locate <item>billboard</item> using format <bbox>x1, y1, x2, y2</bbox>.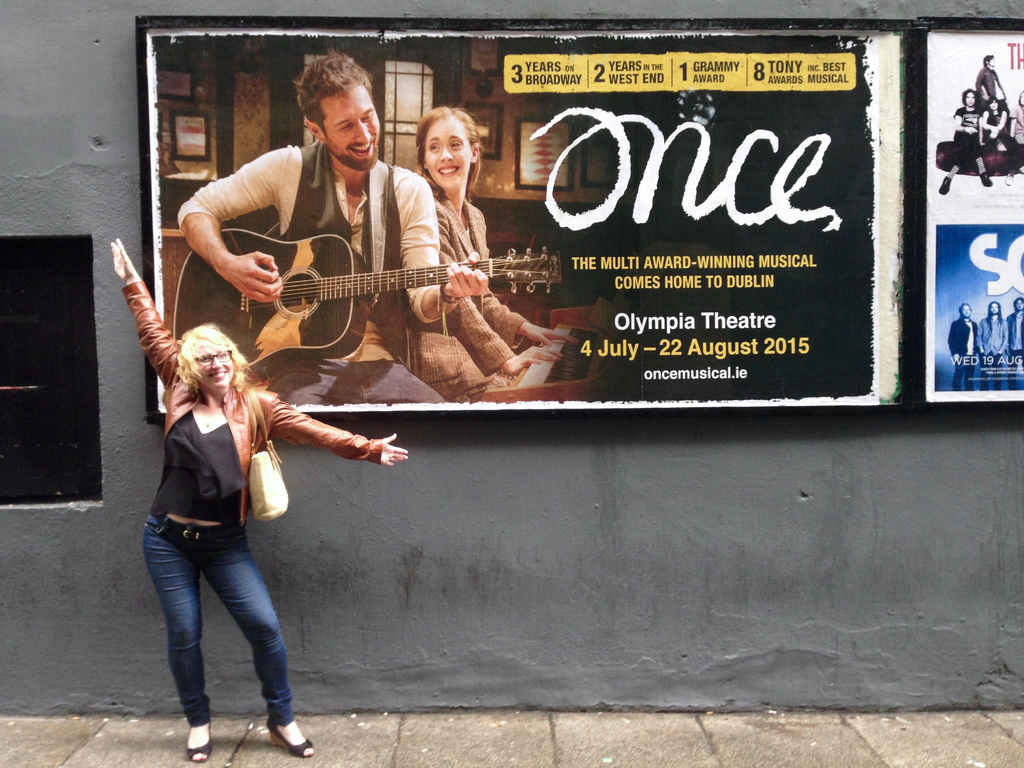
<bbox>136, 20, 1023, 419</bbox>.
